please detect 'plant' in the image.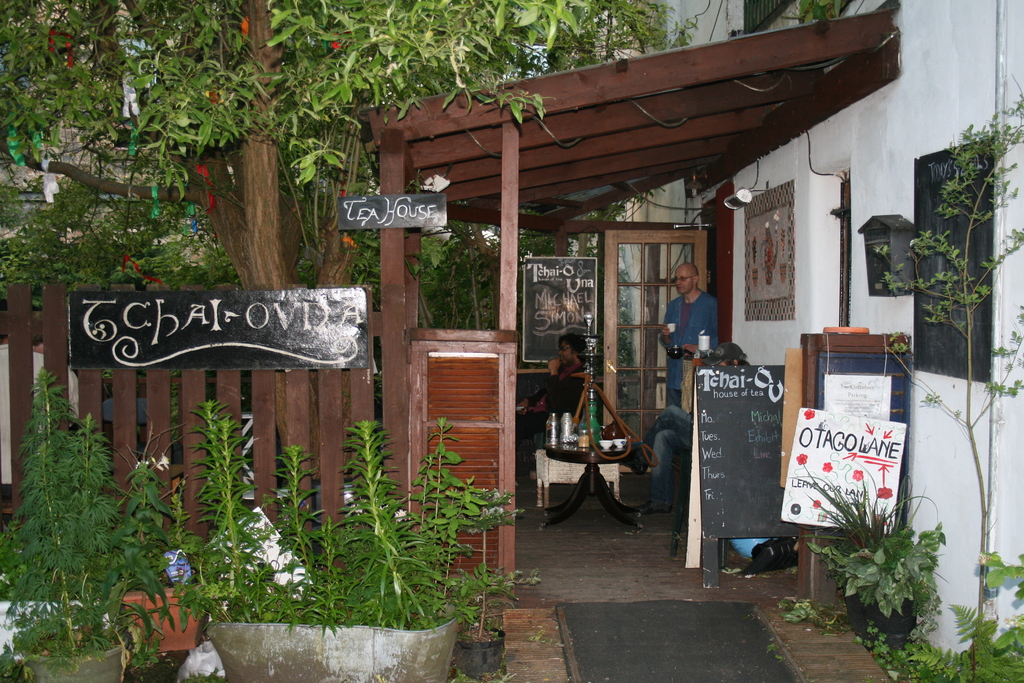
bbox=(133, 637, 159, 680).
